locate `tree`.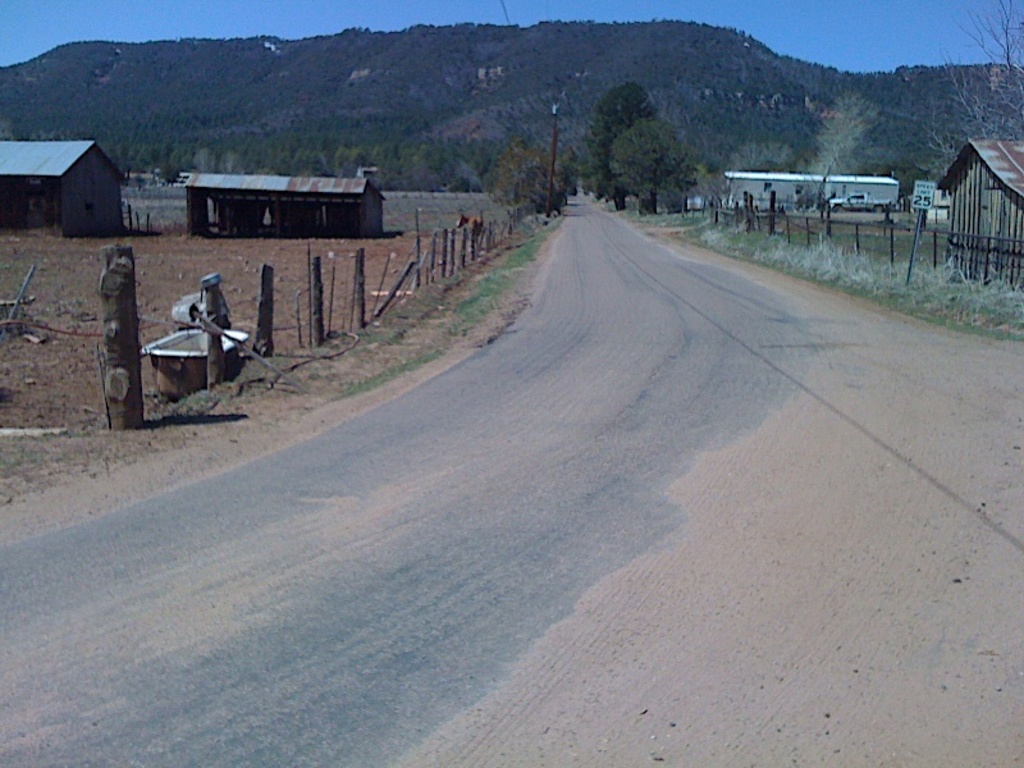
Bounding box: [x1=581, y1=82, x2=663, y2=201].
